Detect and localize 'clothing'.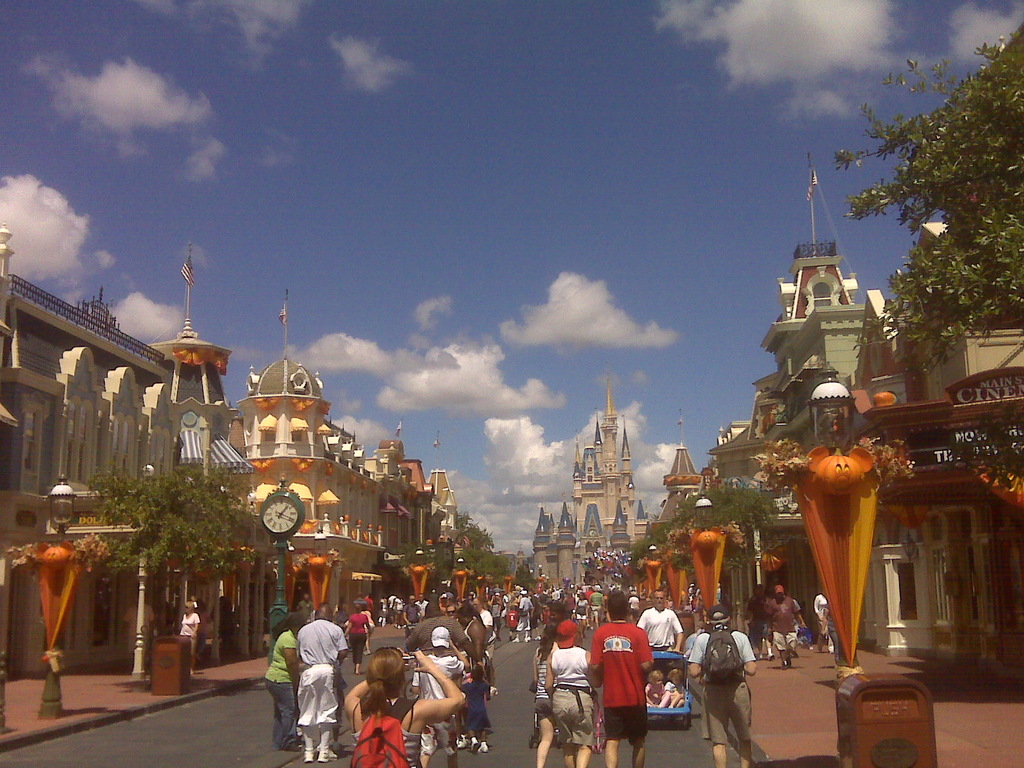
Localized at <region>463, 679, 490, 733</region>.
